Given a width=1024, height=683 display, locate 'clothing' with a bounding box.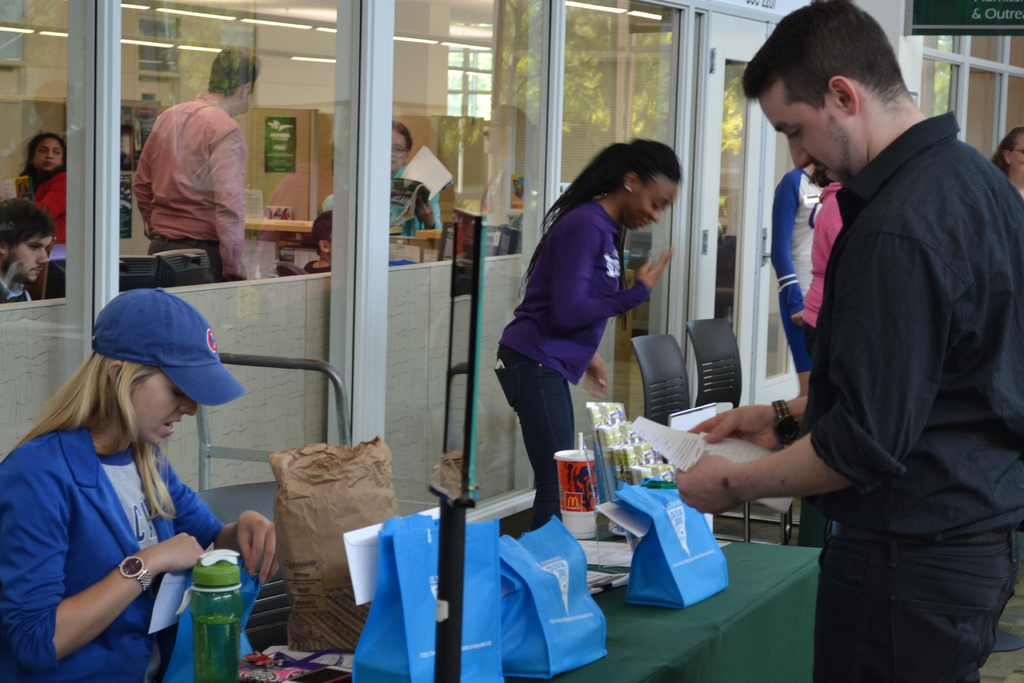
Located: [770, 166, 822, 352].
